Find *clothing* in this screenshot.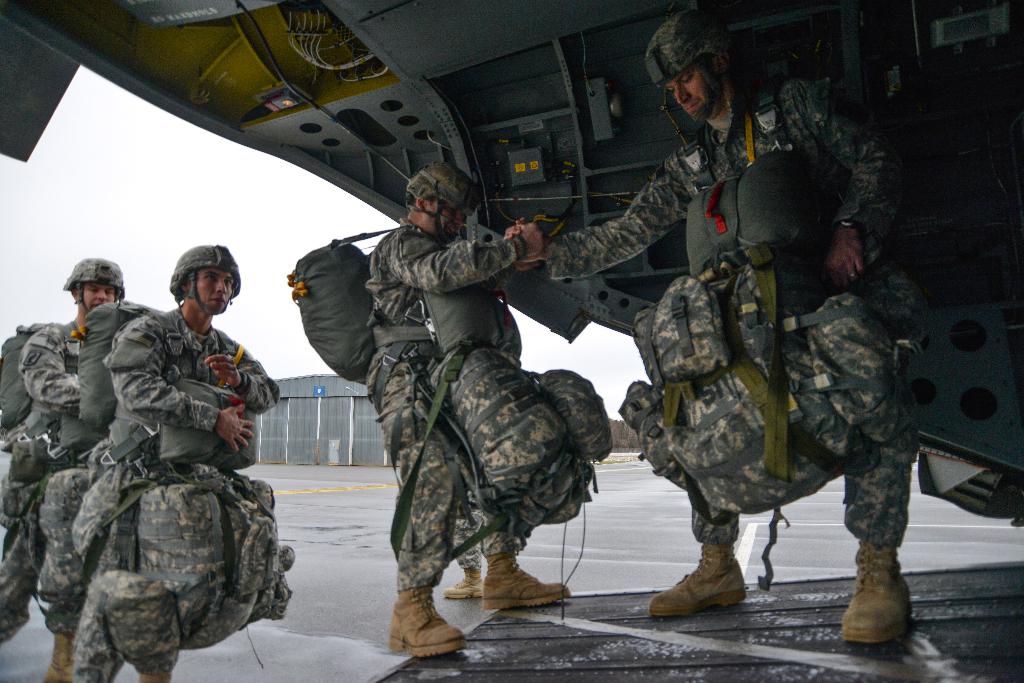
The bounding box for *clothing* is x1=396 y1=223 x2=531 y2=590.
